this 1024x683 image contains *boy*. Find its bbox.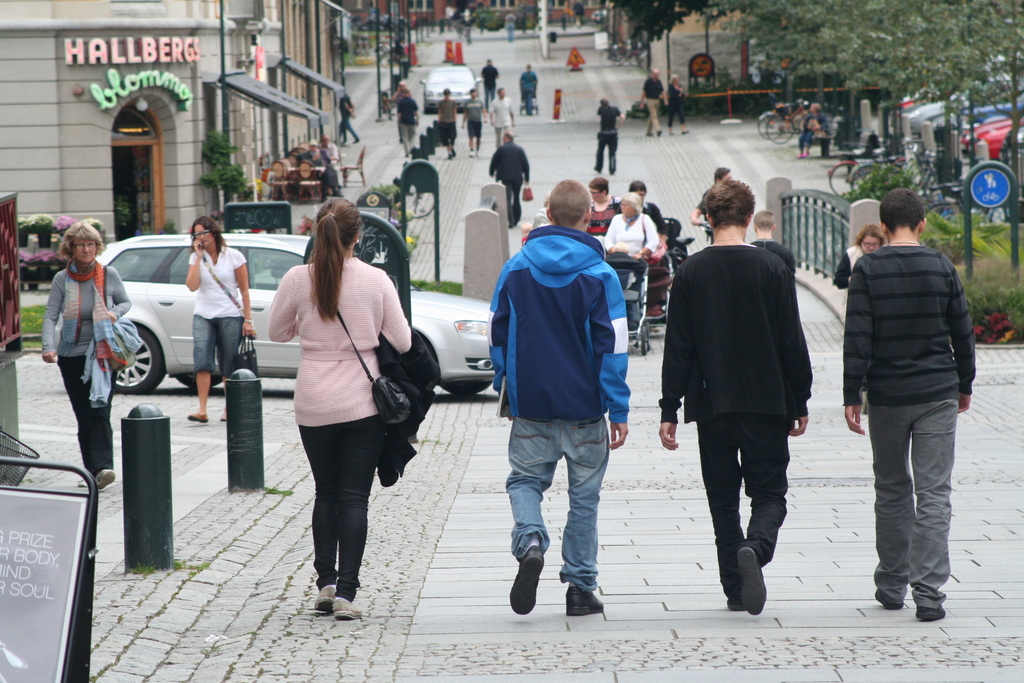
Rect(844, 185, 981, 621).
